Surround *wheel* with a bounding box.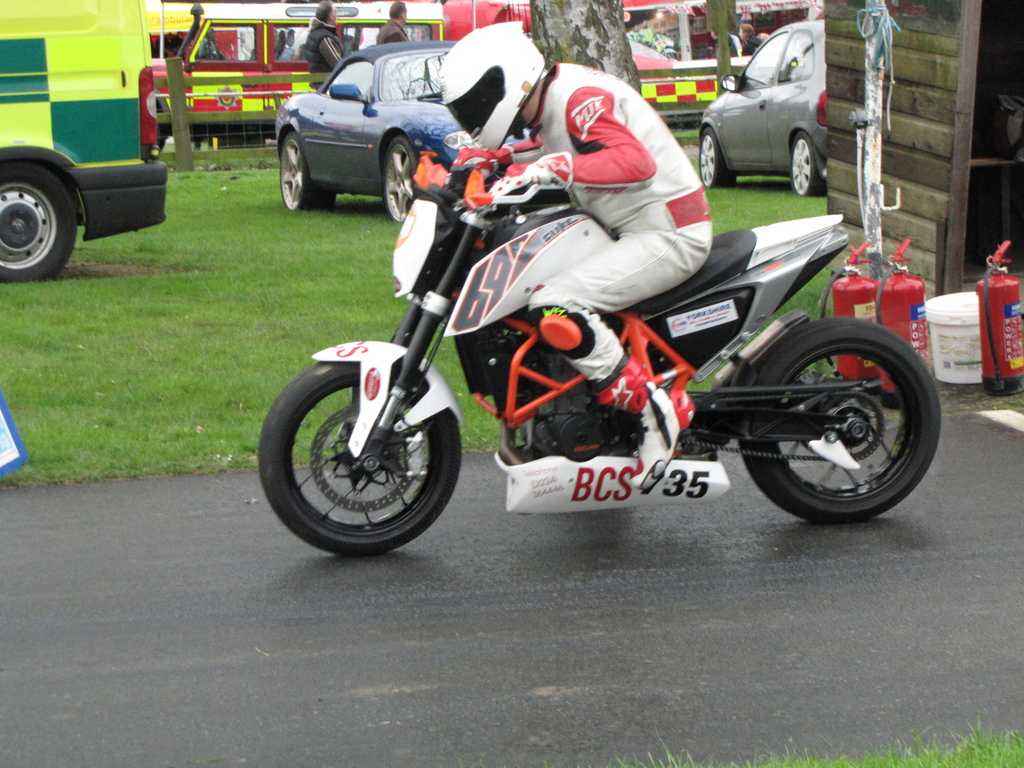
box(257, 359, 461, 554).
